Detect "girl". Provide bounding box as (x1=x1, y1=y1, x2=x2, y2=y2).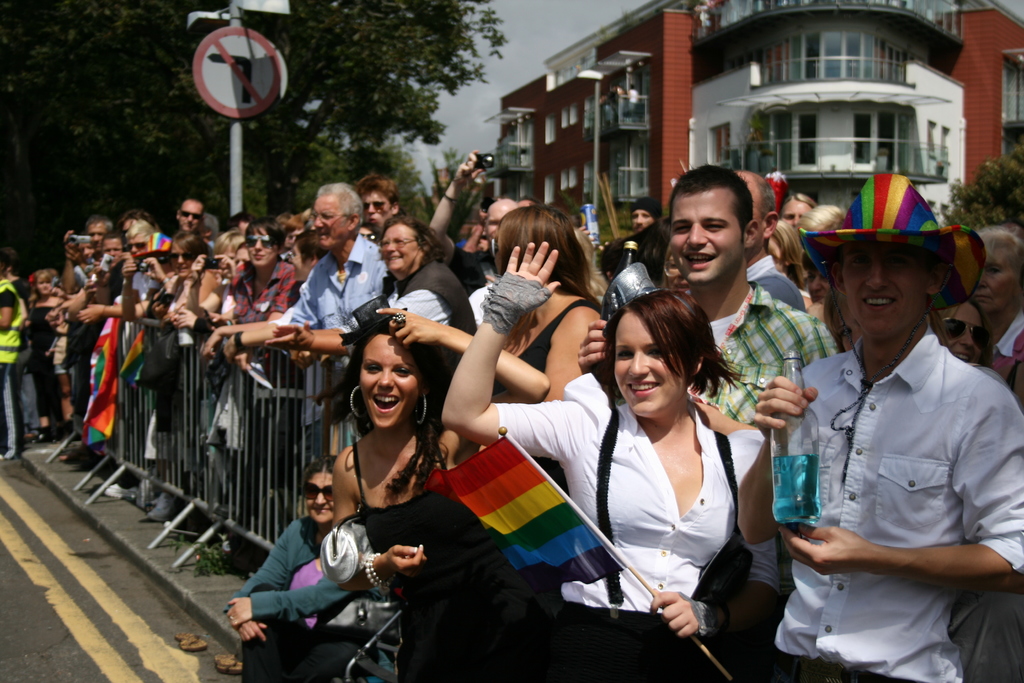
(x1=334, y1=306, x2=547, y2=667).
